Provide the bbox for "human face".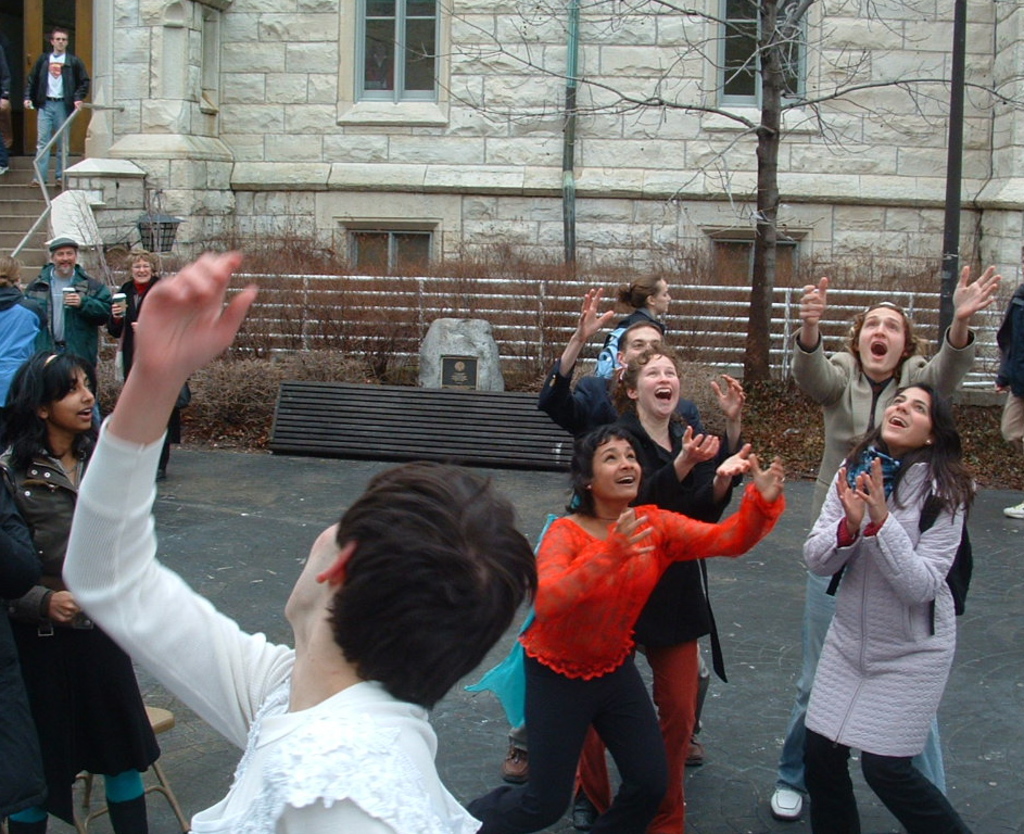
left=127, top=257, right=154, bottom=288.
